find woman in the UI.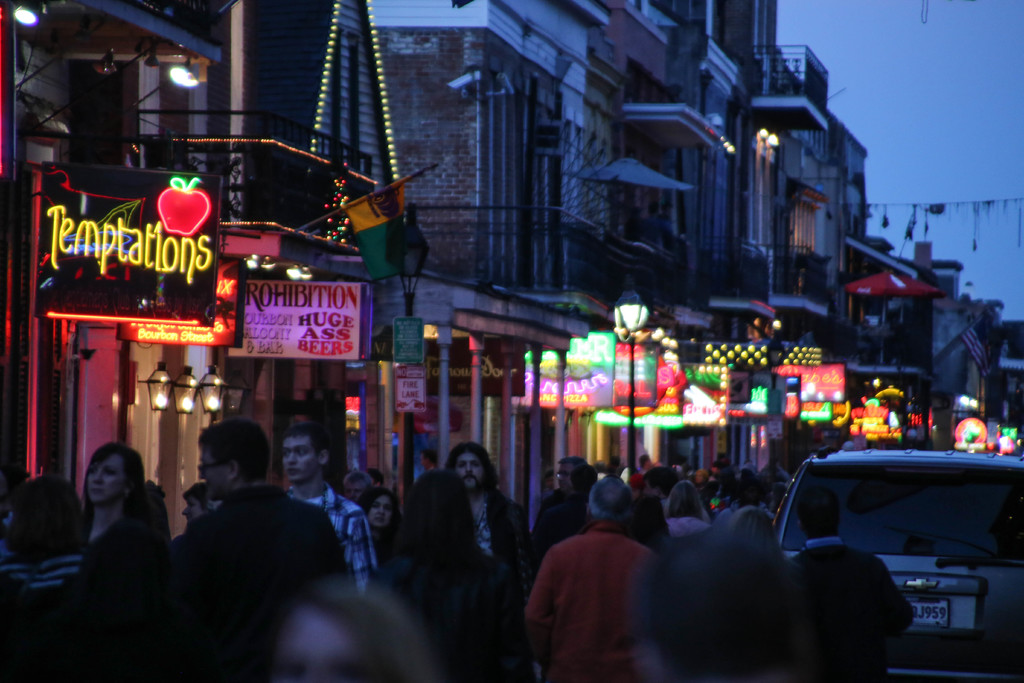
UI element at x1=669 y1=474 x2=723 y2=544.
